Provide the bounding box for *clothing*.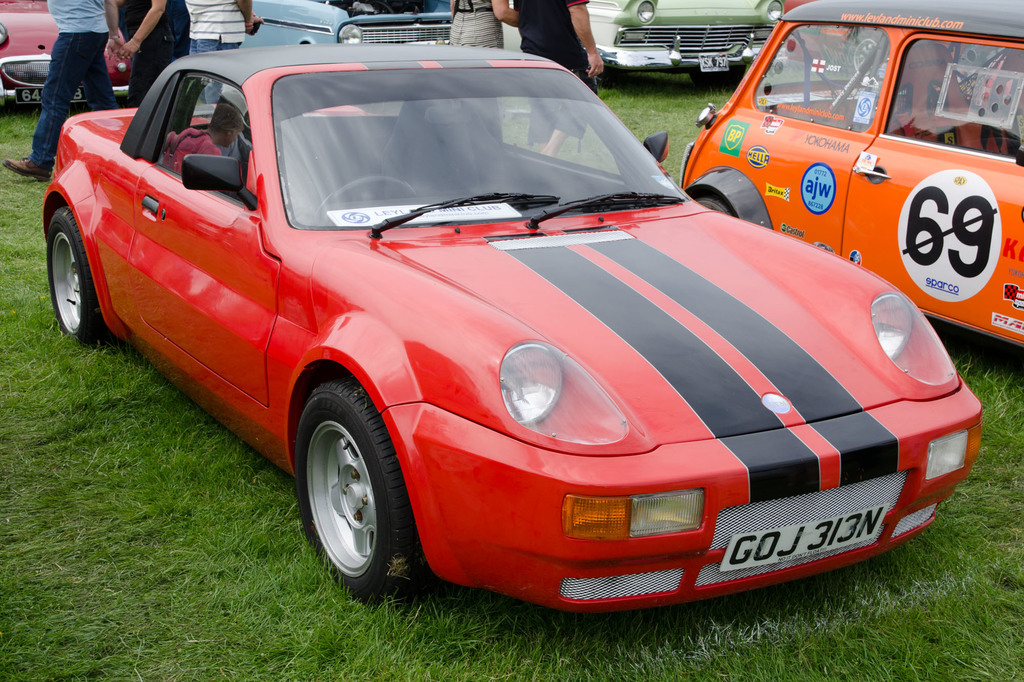
bbox(186, 0, 245, 106).
